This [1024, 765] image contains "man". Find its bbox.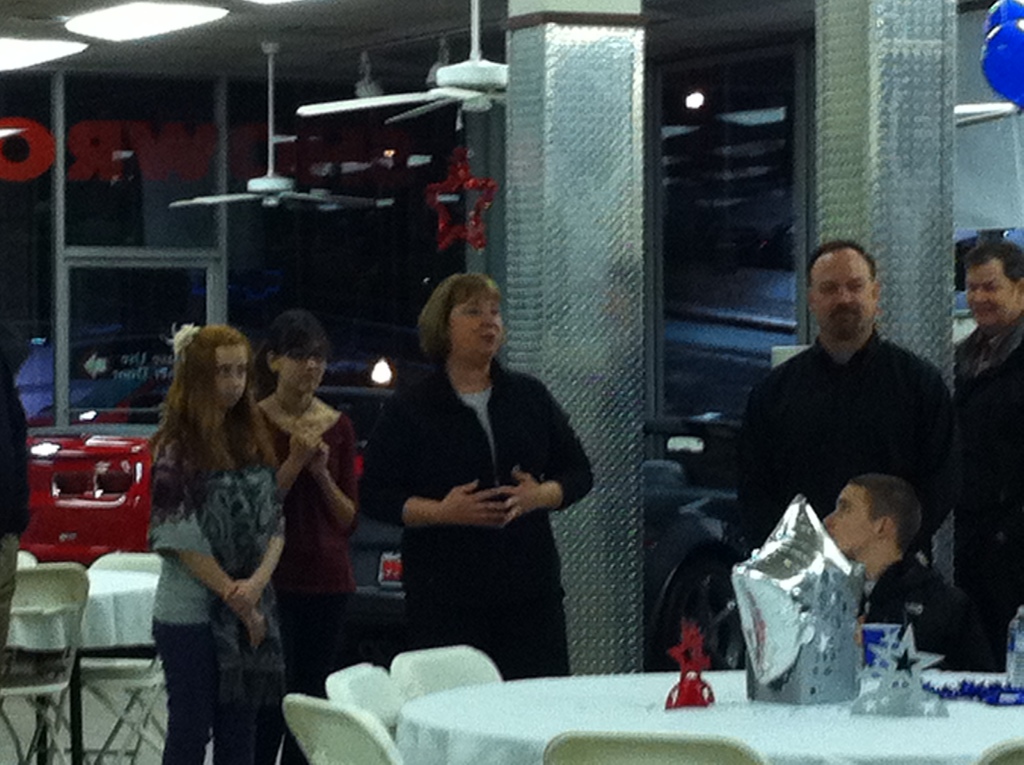
left=952, top=236, right=1023, bottom=670.
